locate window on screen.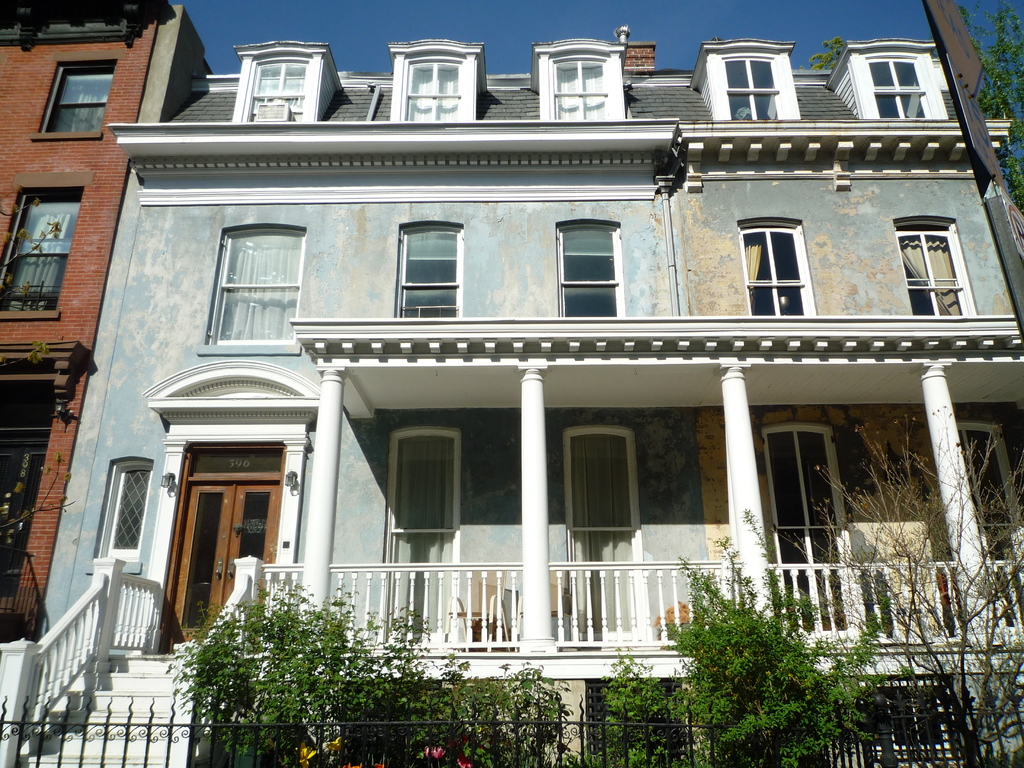
On screen at 732,211,821,323.
